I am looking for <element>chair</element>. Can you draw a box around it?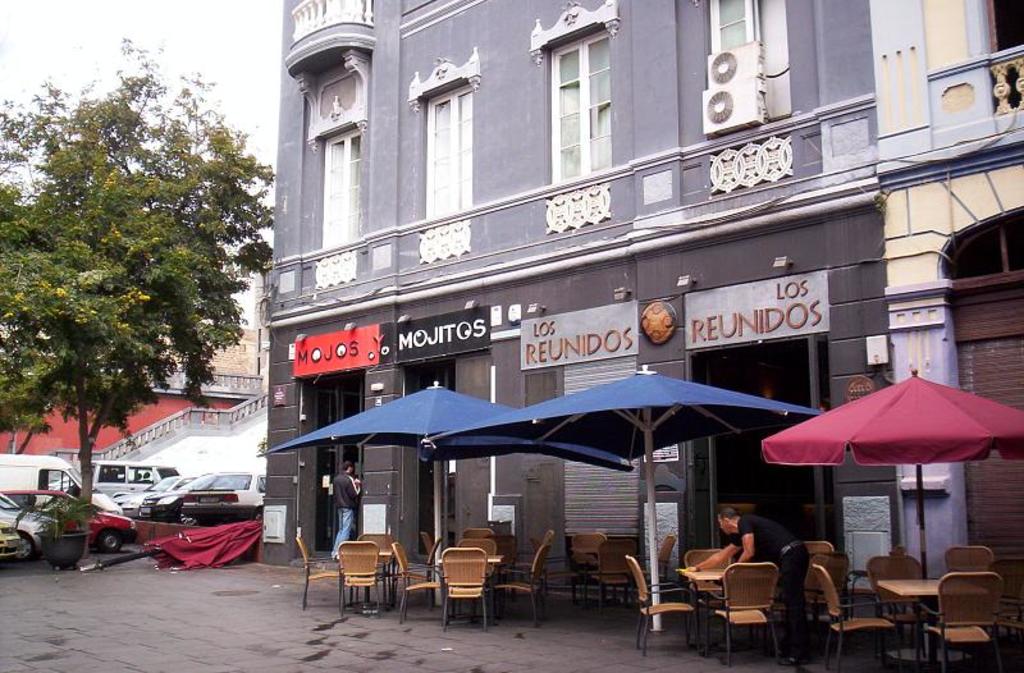
Sure, the bounding box is 337:537:380:612.
